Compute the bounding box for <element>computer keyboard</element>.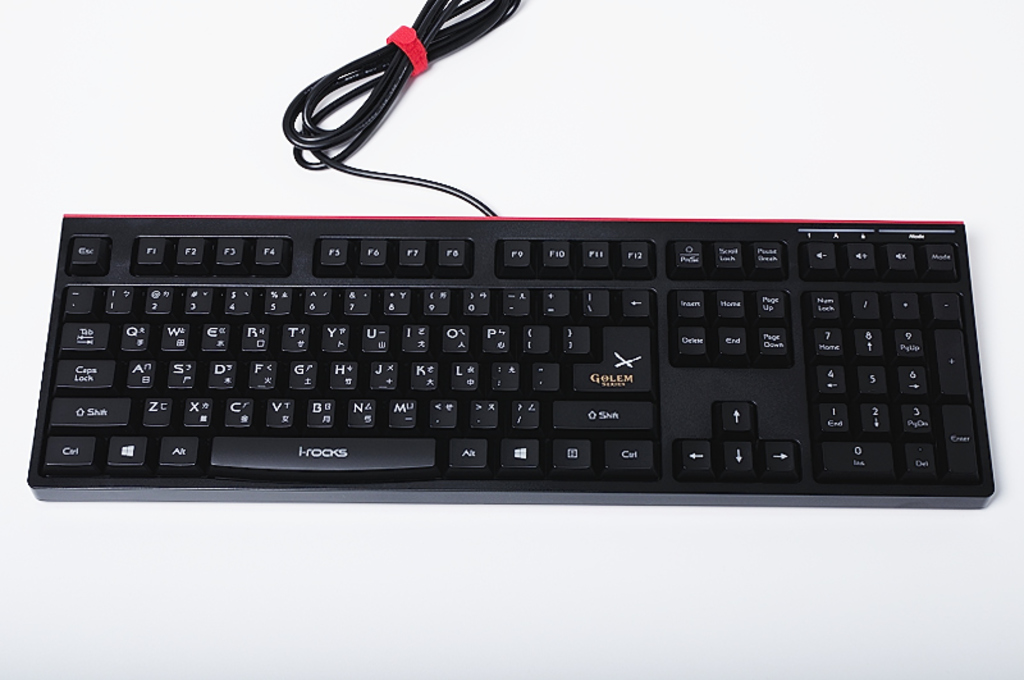
28, 207, 991, 496.
